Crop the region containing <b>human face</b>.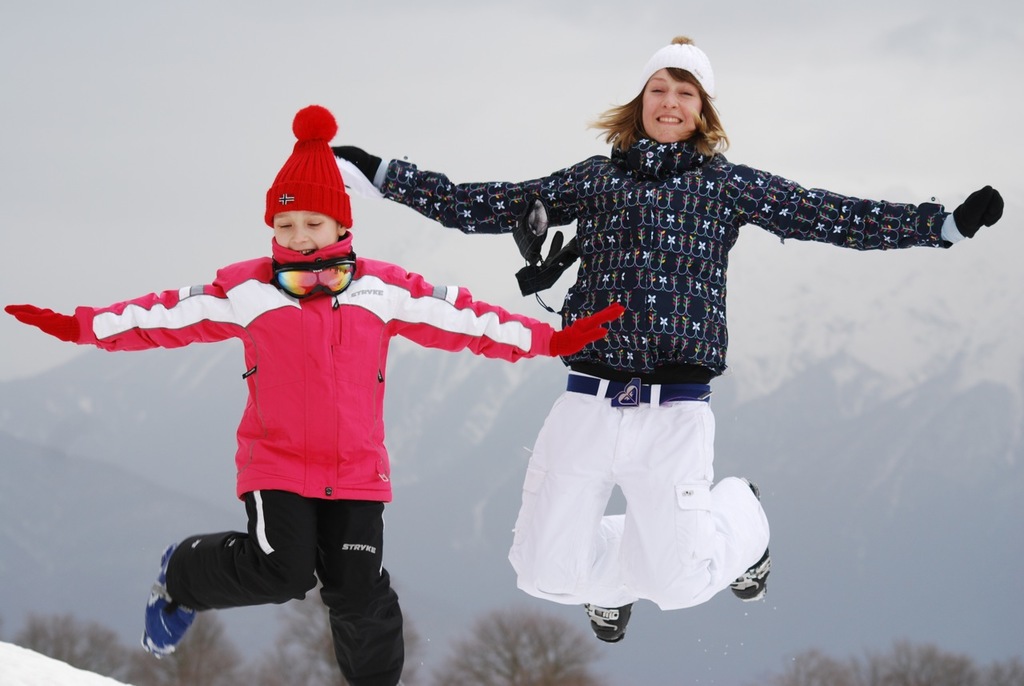
Crop region: [642,70,702,143].
